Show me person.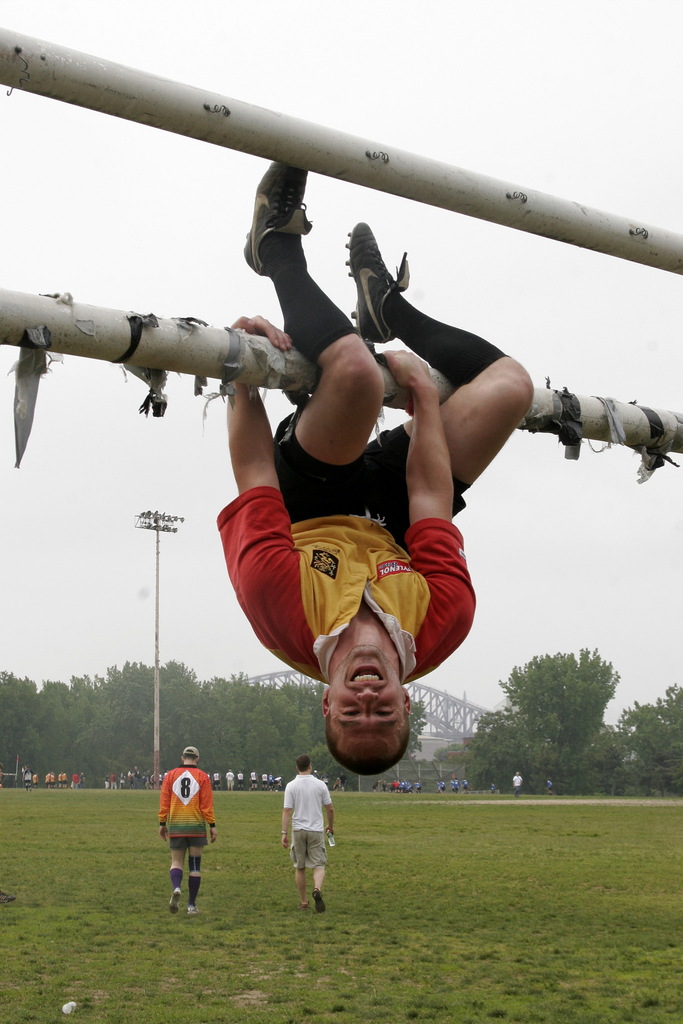
person is here: BBox(158, 744, 224, 913).
